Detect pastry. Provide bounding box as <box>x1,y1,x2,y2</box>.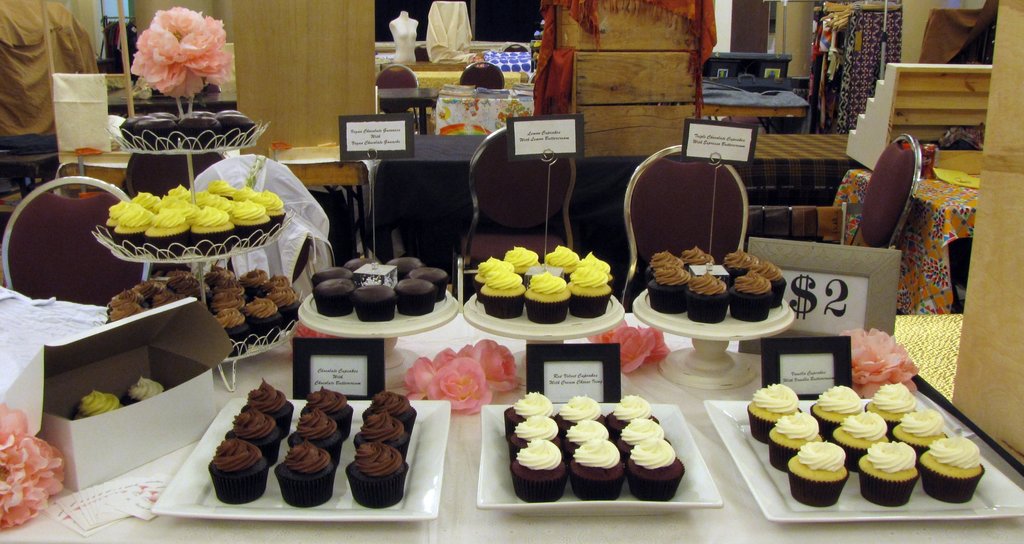
<box>228,410,283,462</box>.
